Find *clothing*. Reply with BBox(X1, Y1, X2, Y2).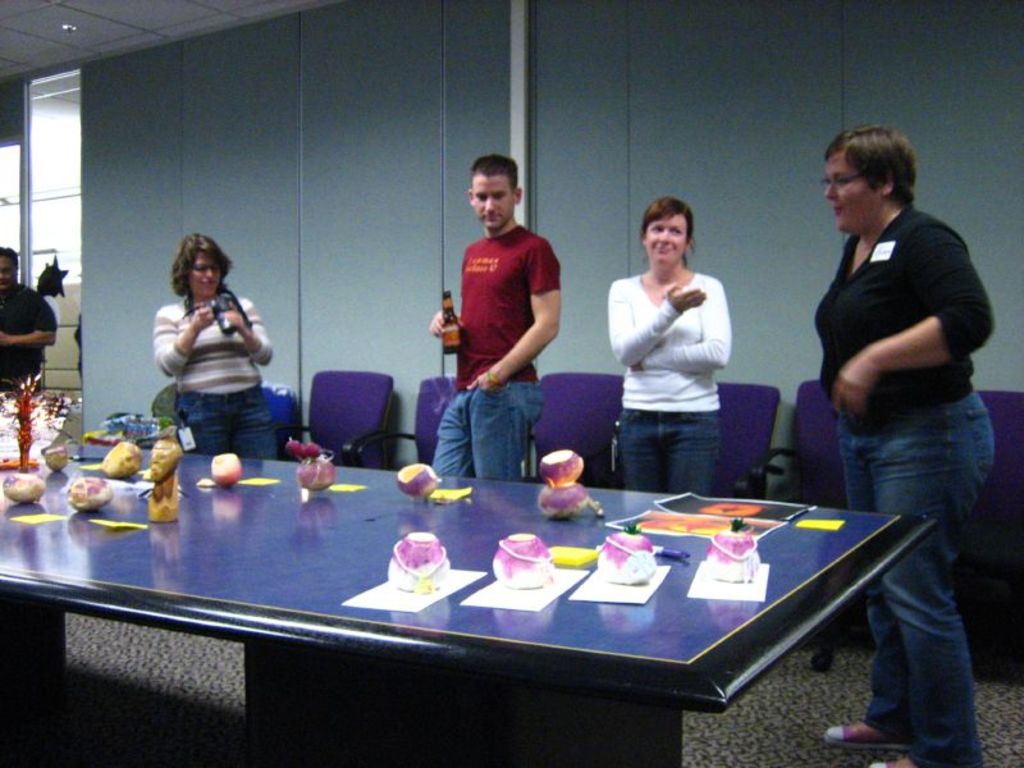
BBox(152, 294, 280, 465).
